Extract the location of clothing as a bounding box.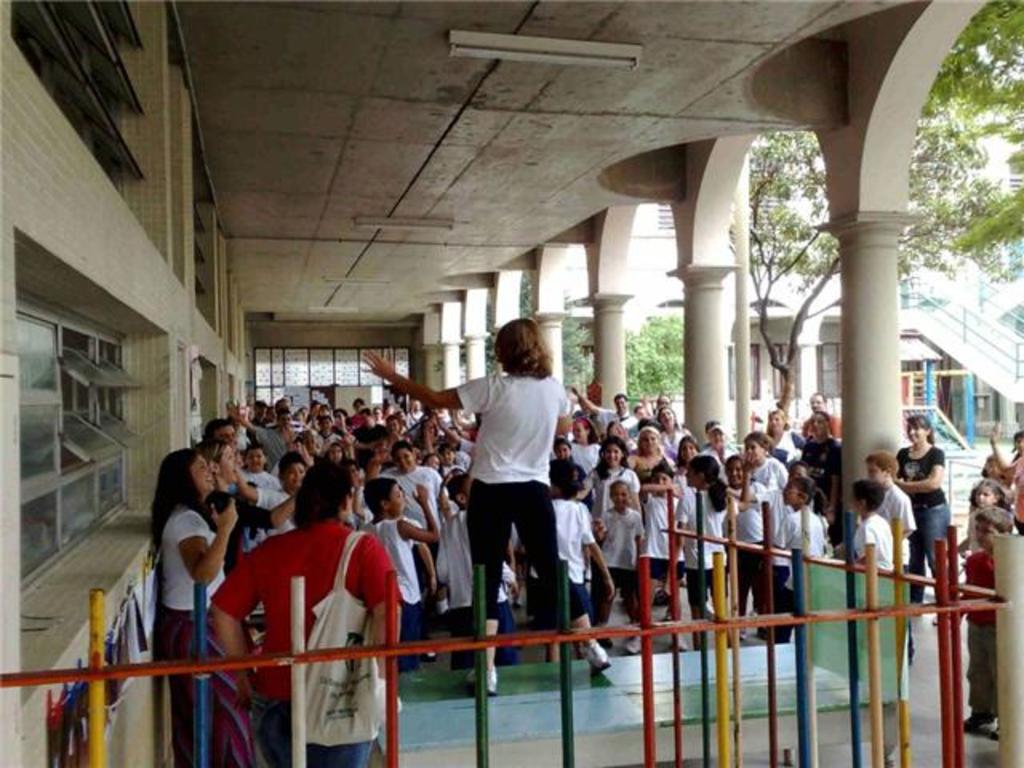
locate(360, 422, 390, 458).
